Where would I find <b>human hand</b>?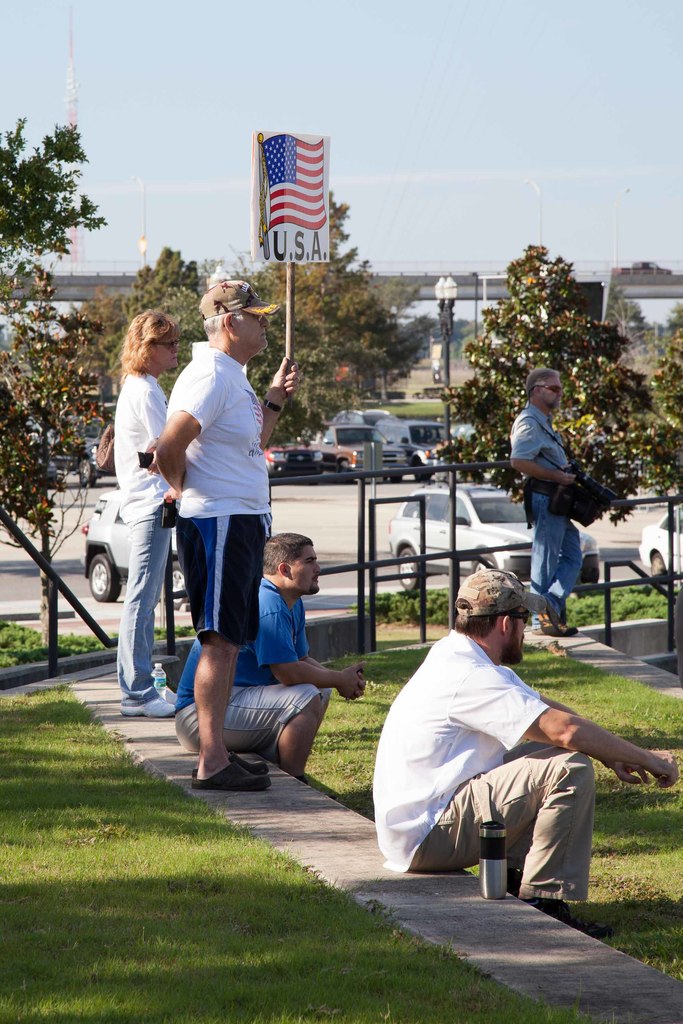
At 160, 486, 181, 498.
